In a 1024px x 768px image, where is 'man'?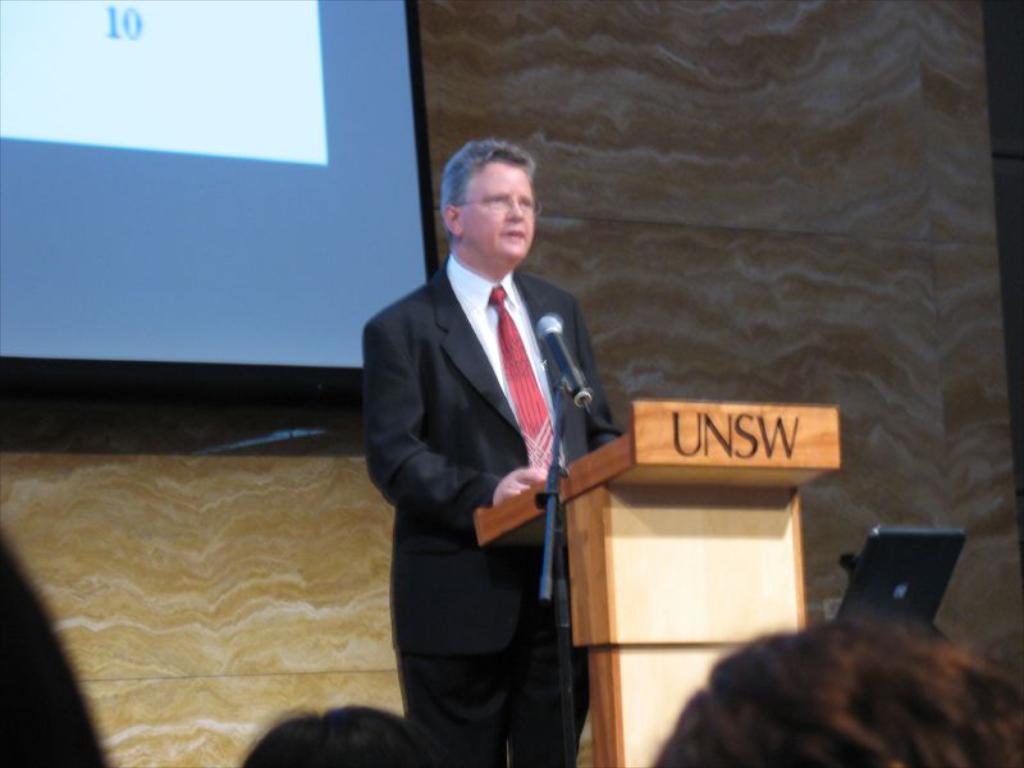
(644,602,1023,767).
